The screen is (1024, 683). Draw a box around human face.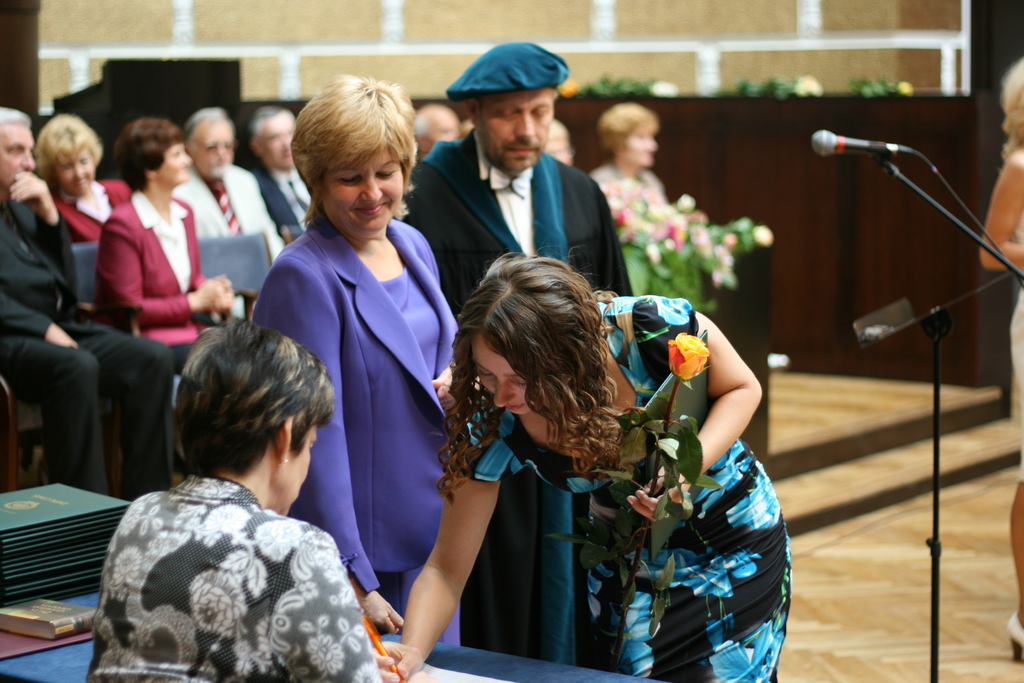
<region>621, 121, 664, 164</region>.
